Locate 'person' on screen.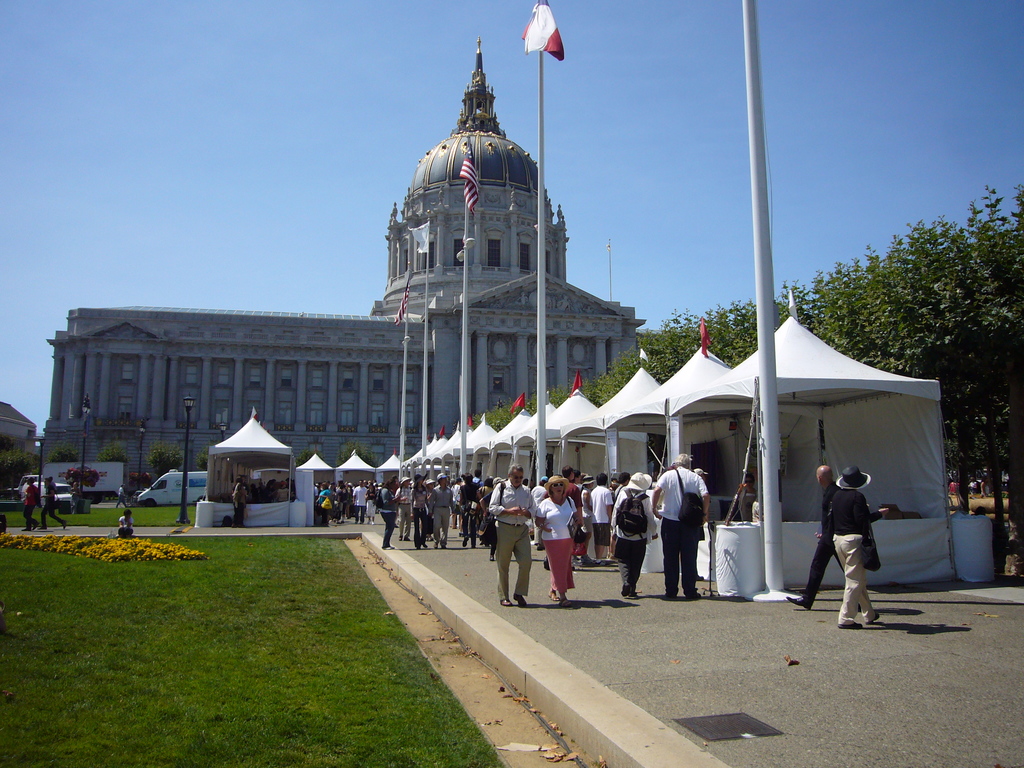
On screen at [x1=822, y1=456, x2=893, y2=621].
